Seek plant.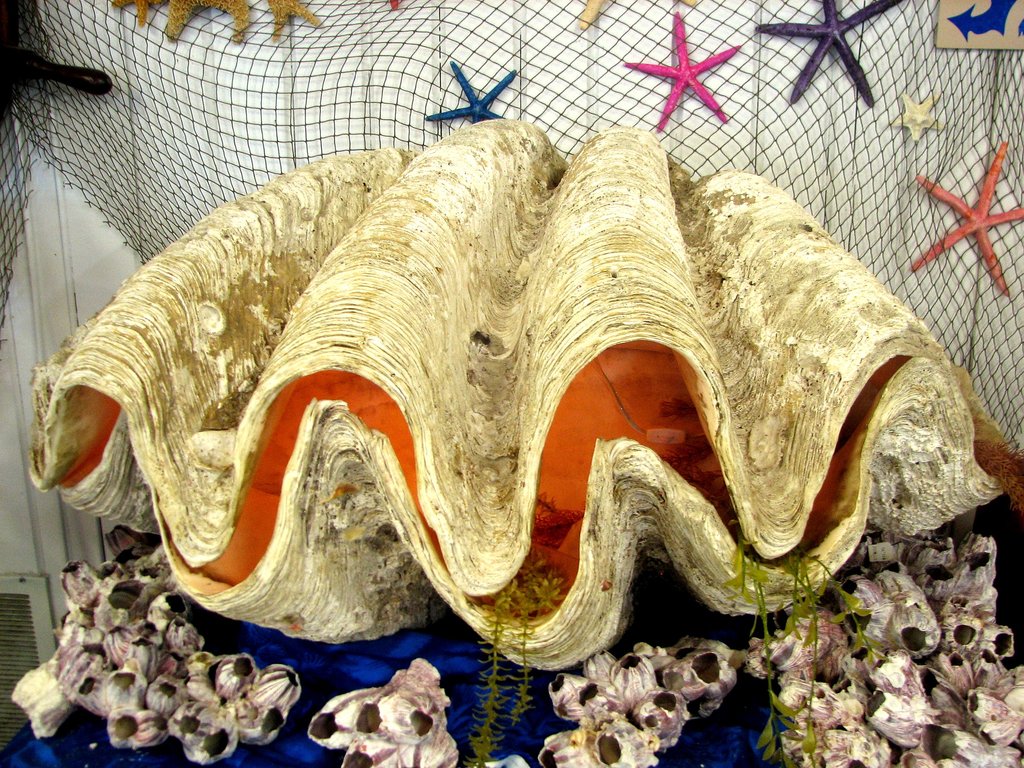
<bbox>454, 569, 566, 767</bbox>.
